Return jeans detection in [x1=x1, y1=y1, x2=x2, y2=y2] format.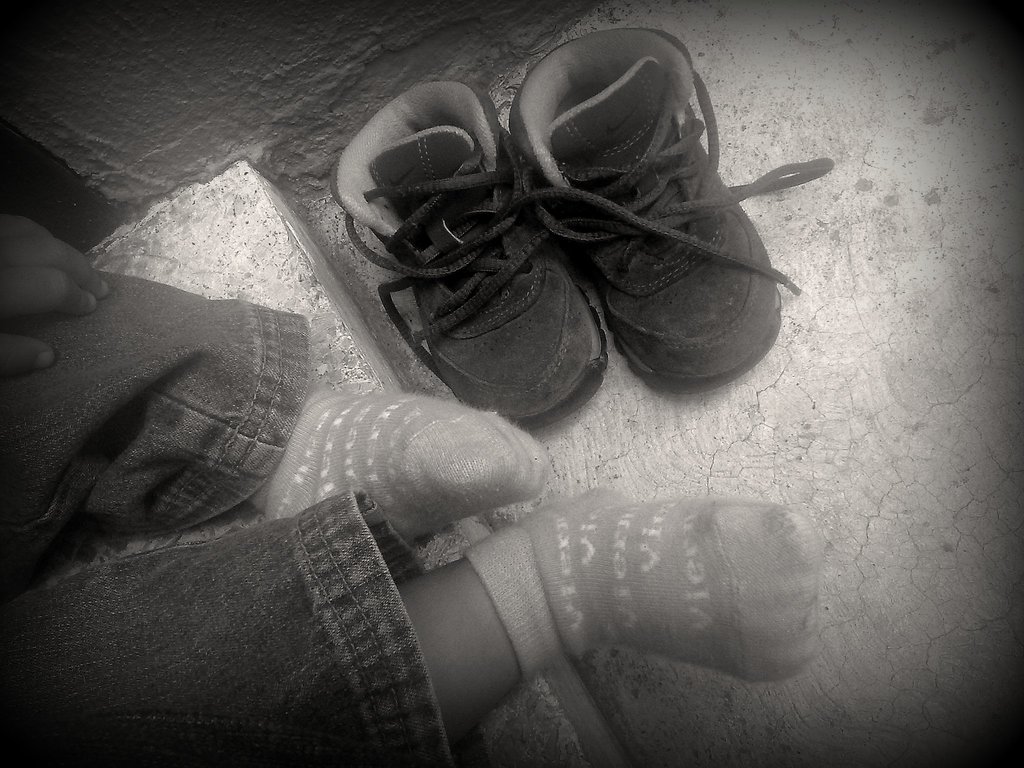
[x1=0, y1=268, x2=447, y2=765].
